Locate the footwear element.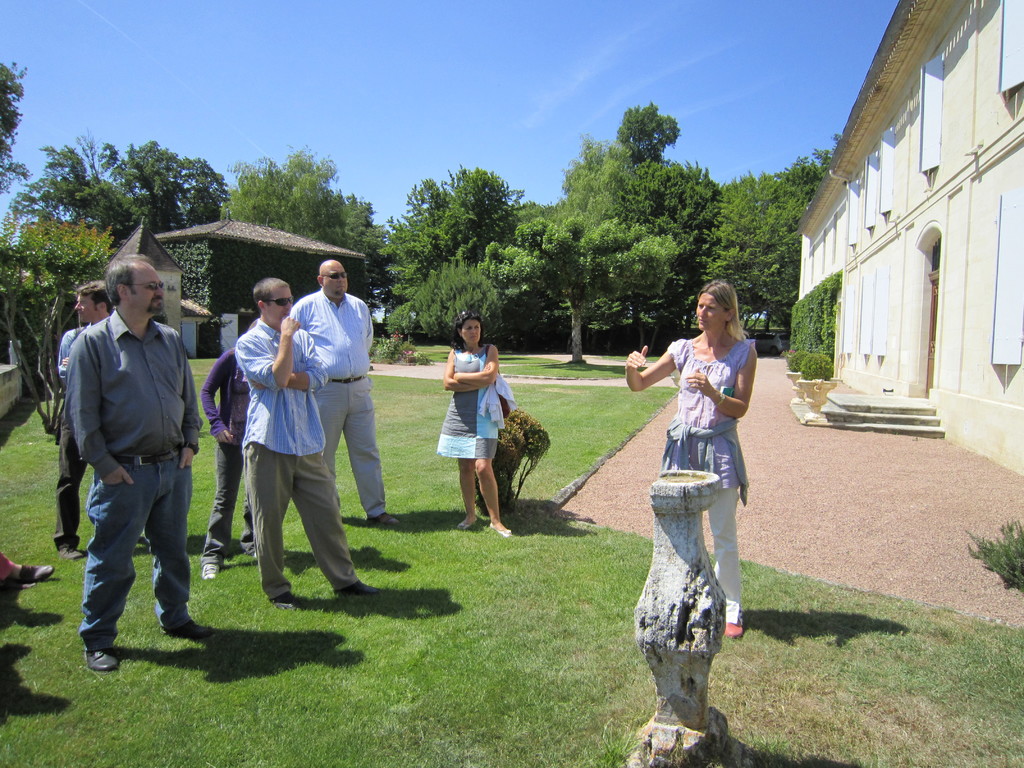
Element bbox: left=82, top=648, right=119, bottom=671.
